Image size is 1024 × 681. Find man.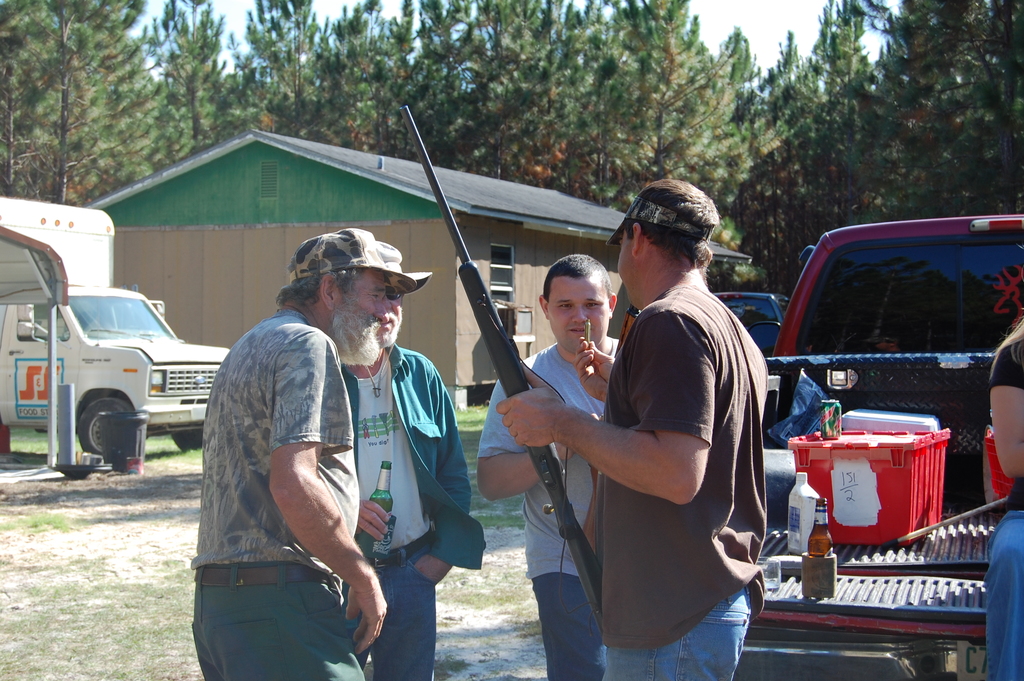
BBox(495, 177, 767, 680).
